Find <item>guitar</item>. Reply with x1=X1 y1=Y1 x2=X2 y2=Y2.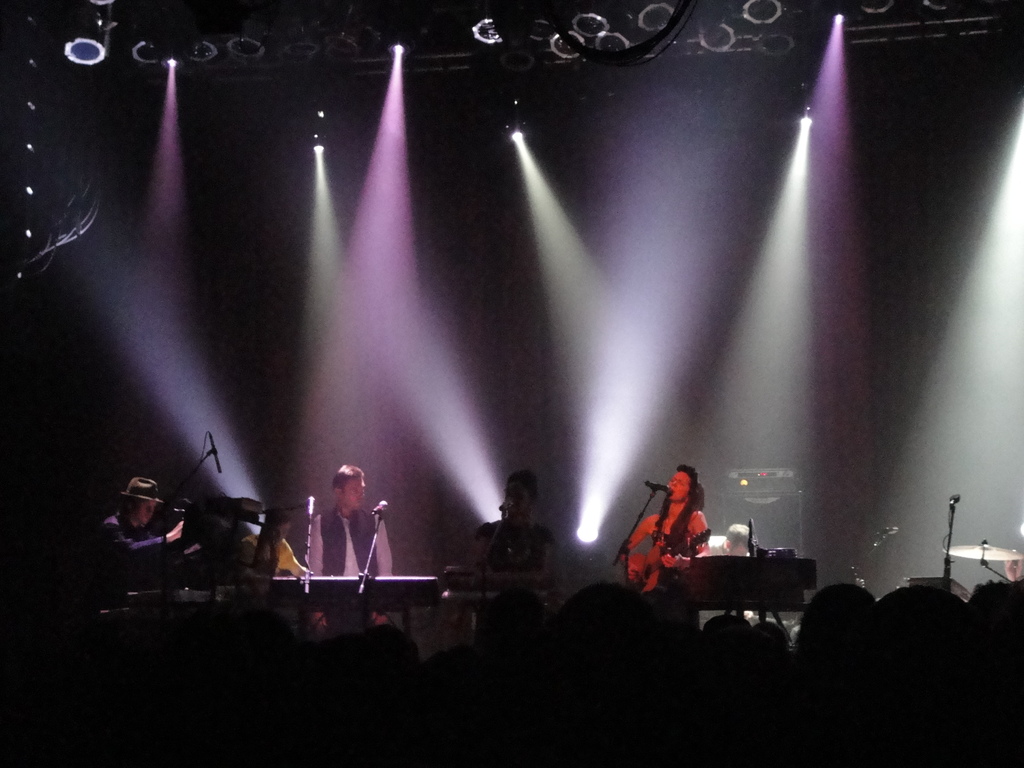
x1=624 y1=520 x2=710 y2=598.
